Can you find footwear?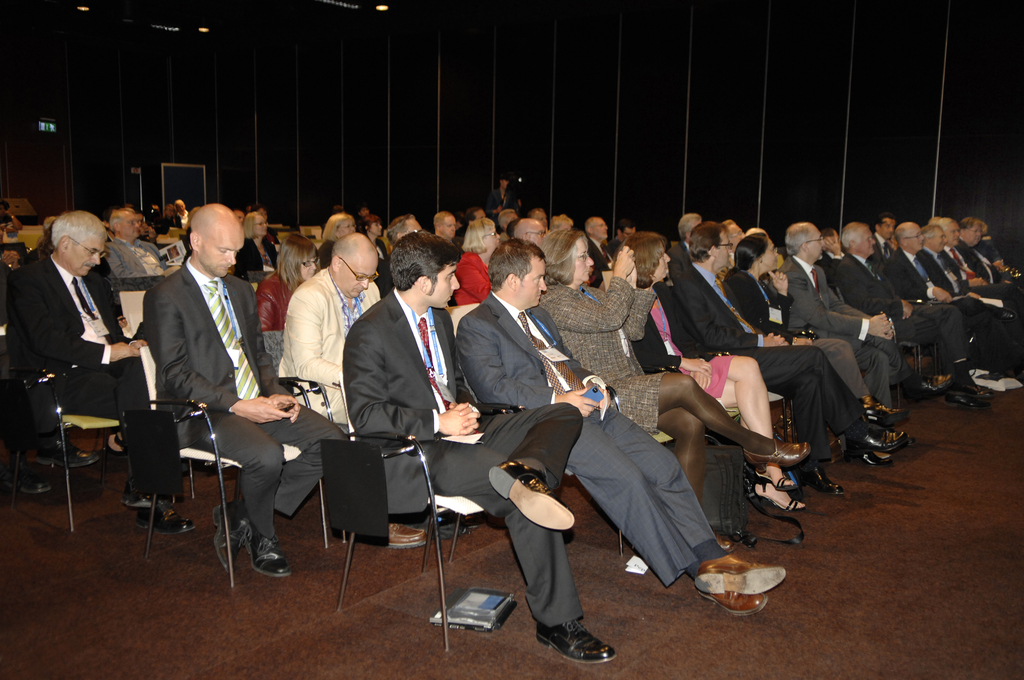
Yes, bounding box: <box>538,602,614,668</box>.
